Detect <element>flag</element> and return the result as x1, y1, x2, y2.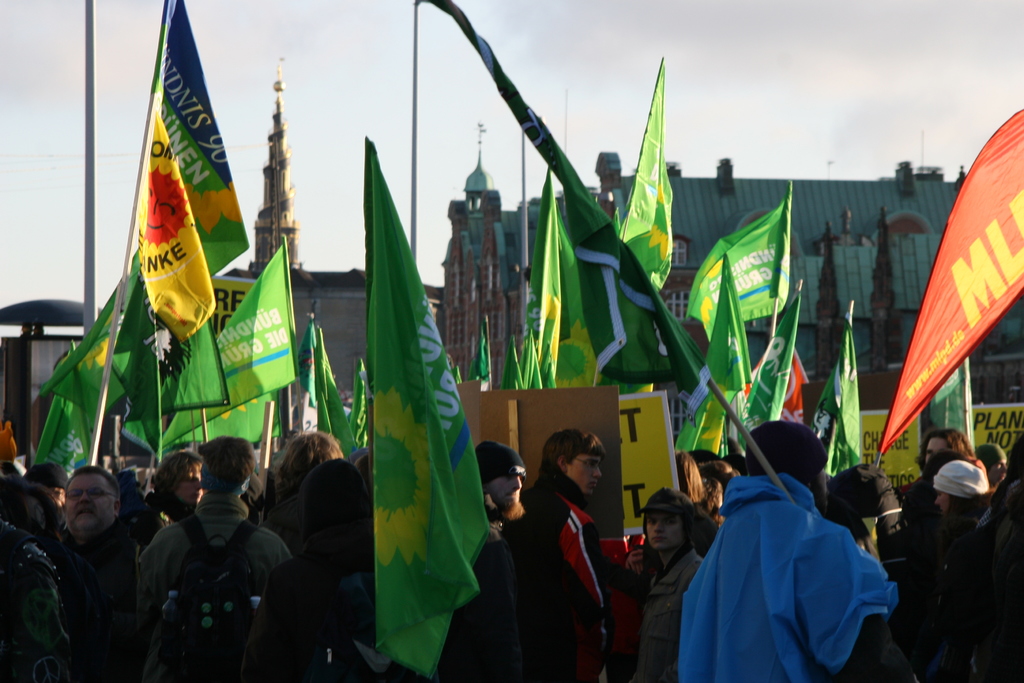
678, 188, 796, 339.
